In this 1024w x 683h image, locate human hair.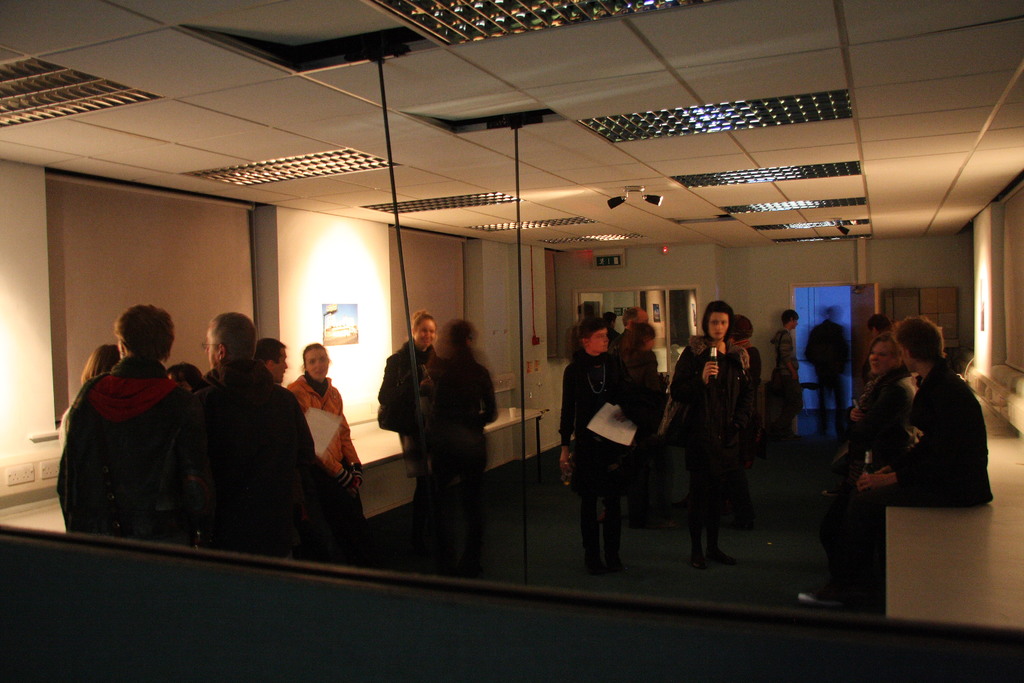
Bounding box: pyautogui.locateOnScreen(868, 314, 893, 338).
